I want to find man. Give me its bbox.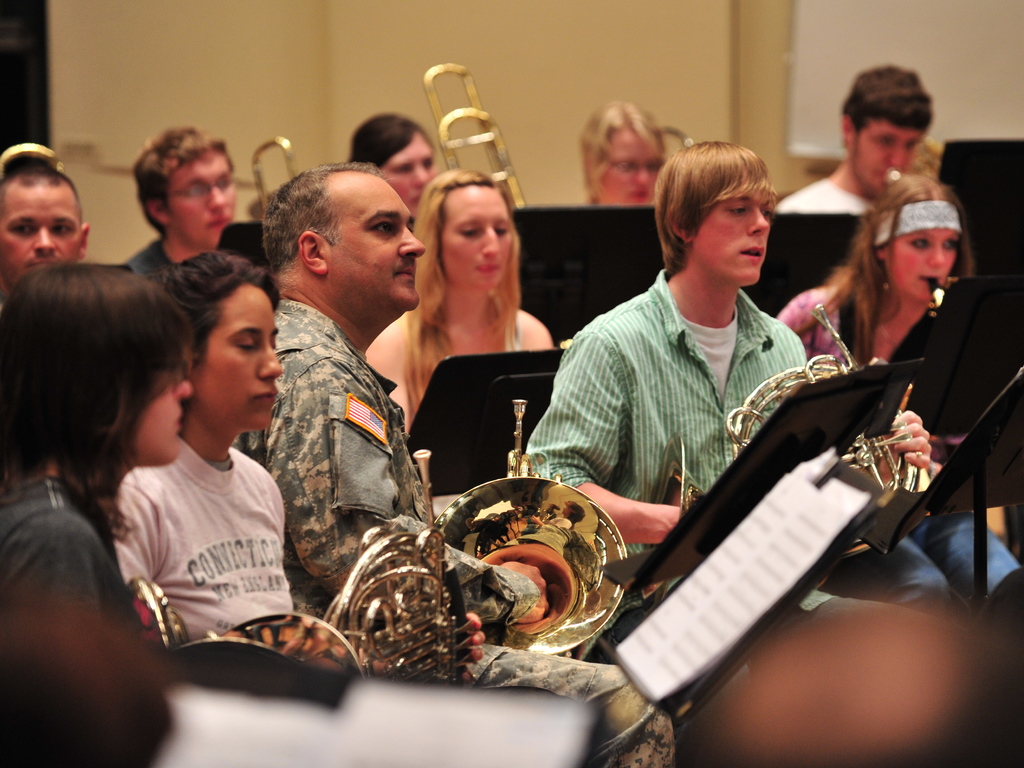
box=[530, 143, 852, 541].
